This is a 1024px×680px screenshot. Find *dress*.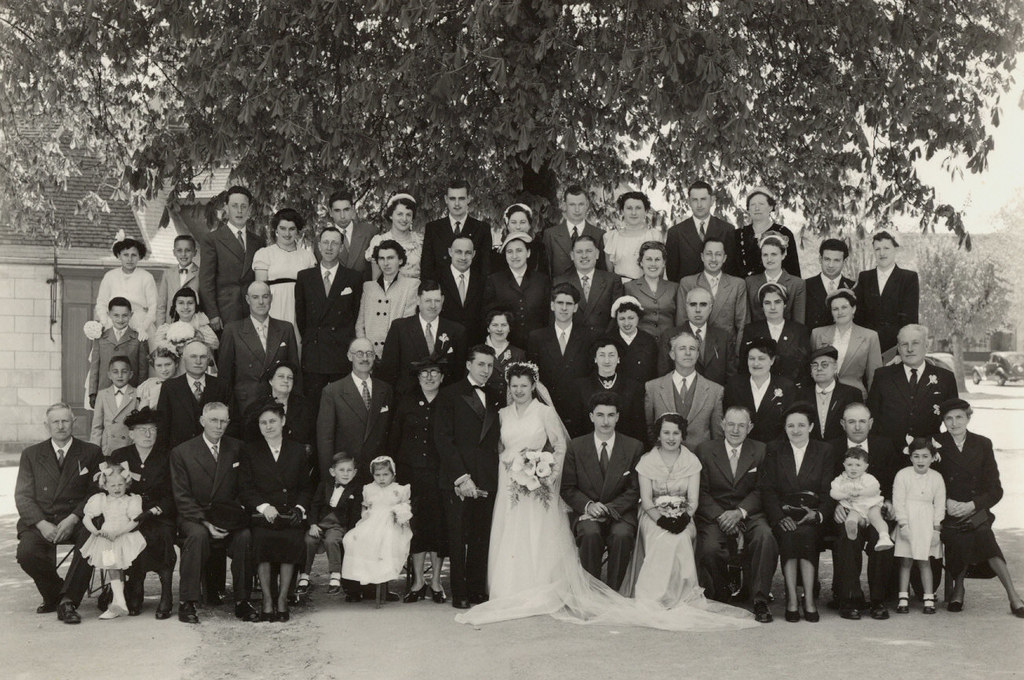
Bounding box: <bbox>632, 443, 708, 608</bbox>.
